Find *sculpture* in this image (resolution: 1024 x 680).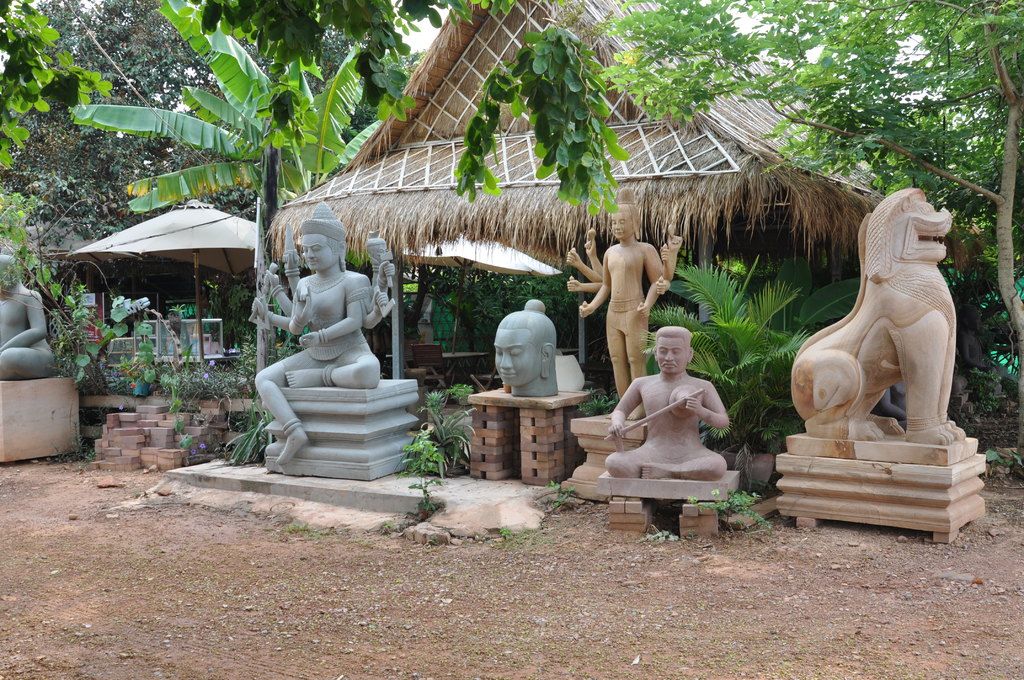
detection(598, 325, 741, 503).
